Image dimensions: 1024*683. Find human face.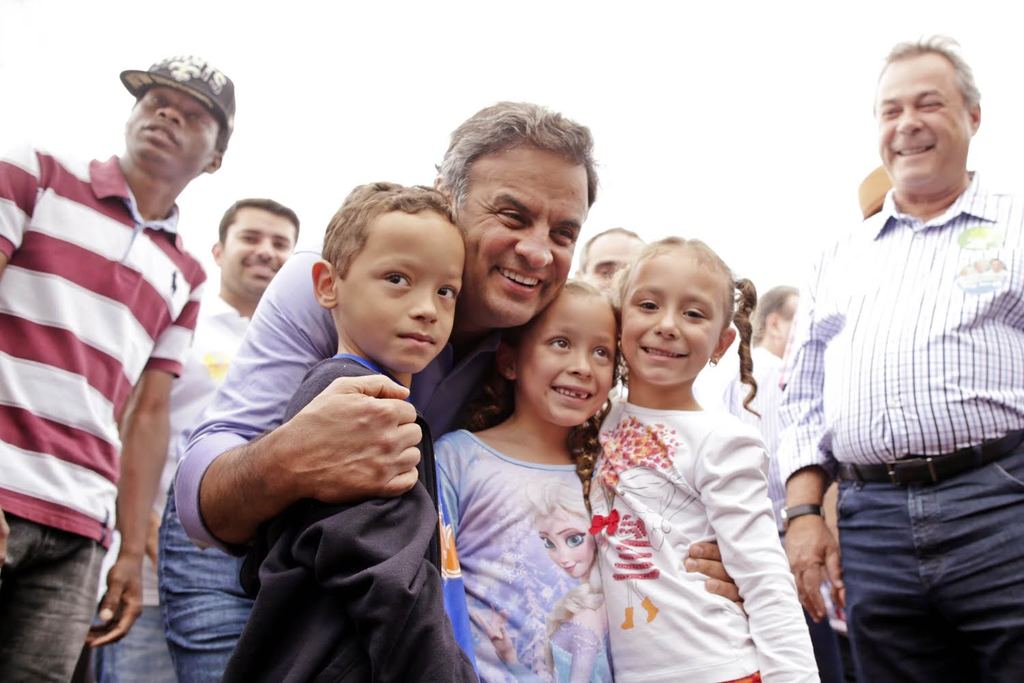
<region>514, 294, 619, 425</region>.
